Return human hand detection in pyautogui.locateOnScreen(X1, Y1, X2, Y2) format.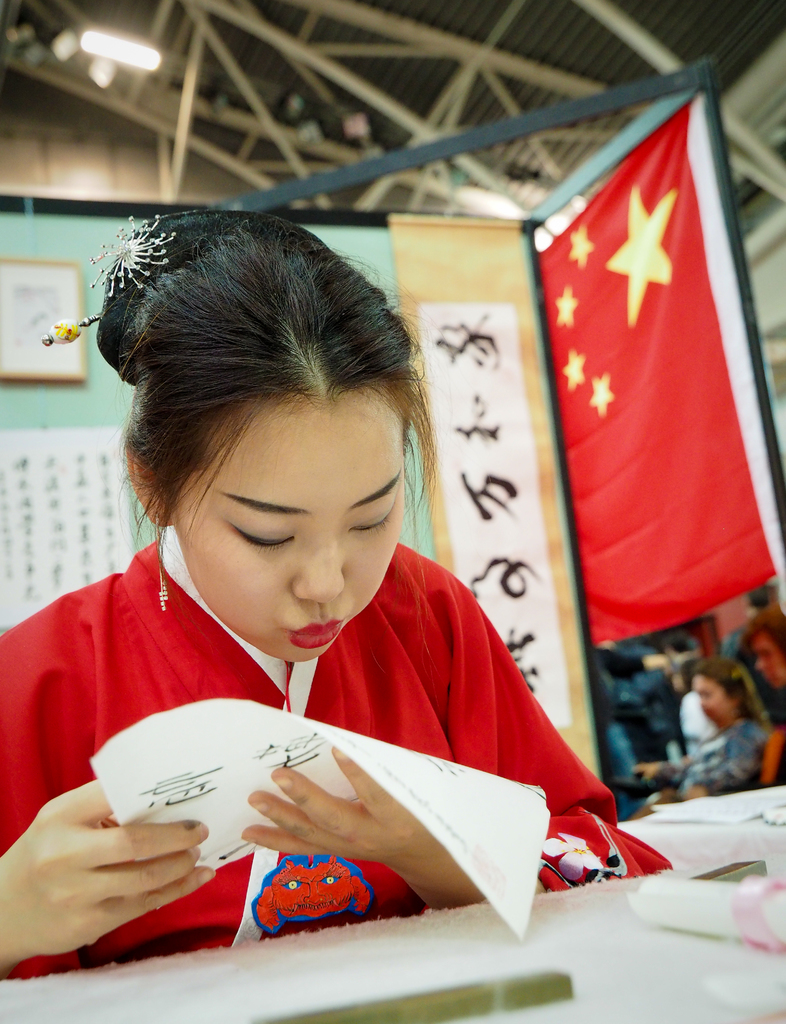
pyautogui.locateOnScreen(241, 741, 449, 879).
